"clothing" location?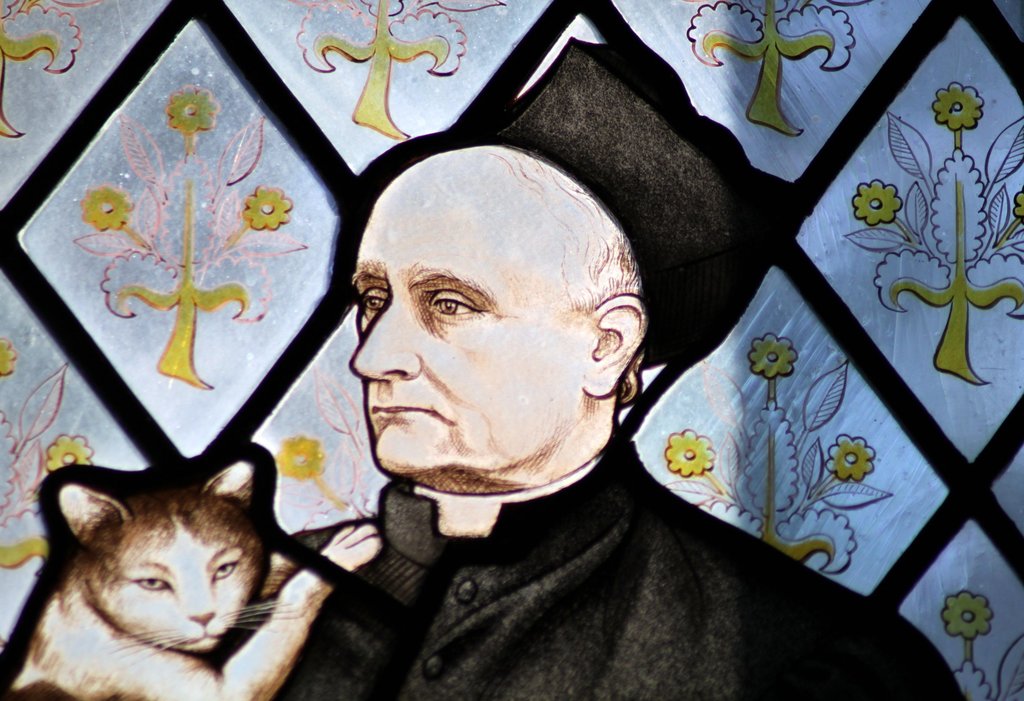
<bbox>187, 423, 970, 700</bbox>
